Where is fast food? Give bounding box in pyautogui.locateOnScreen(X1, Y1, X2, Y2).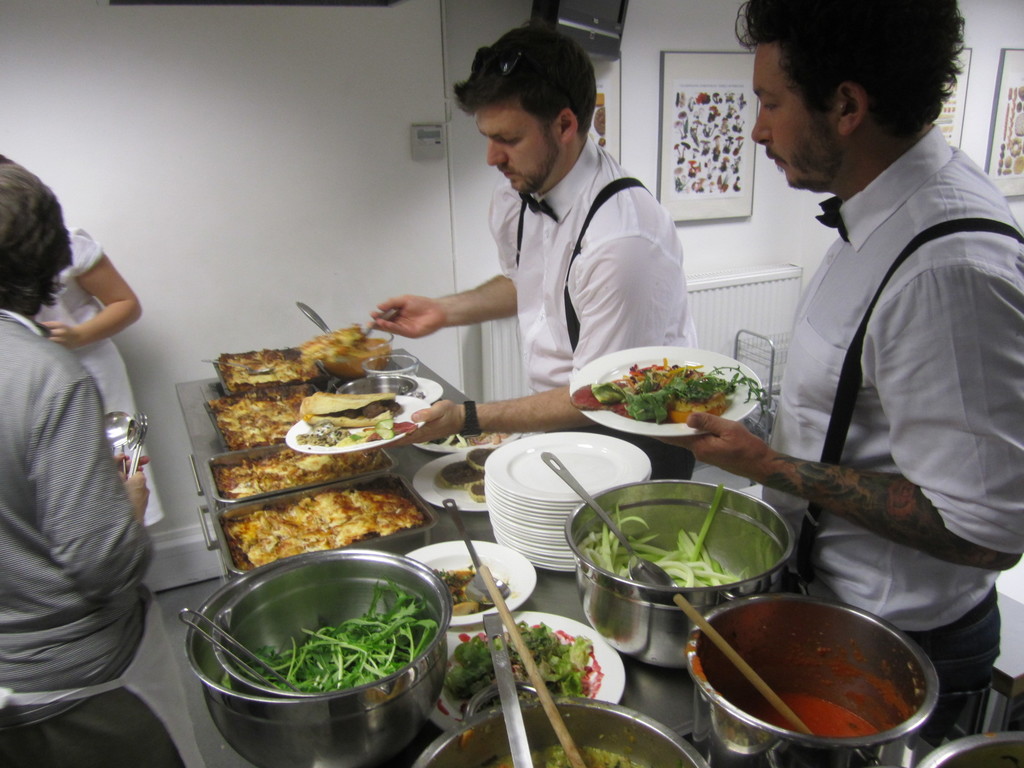
pyautogui.locateOnScreen(583, 351, 745, 426).
